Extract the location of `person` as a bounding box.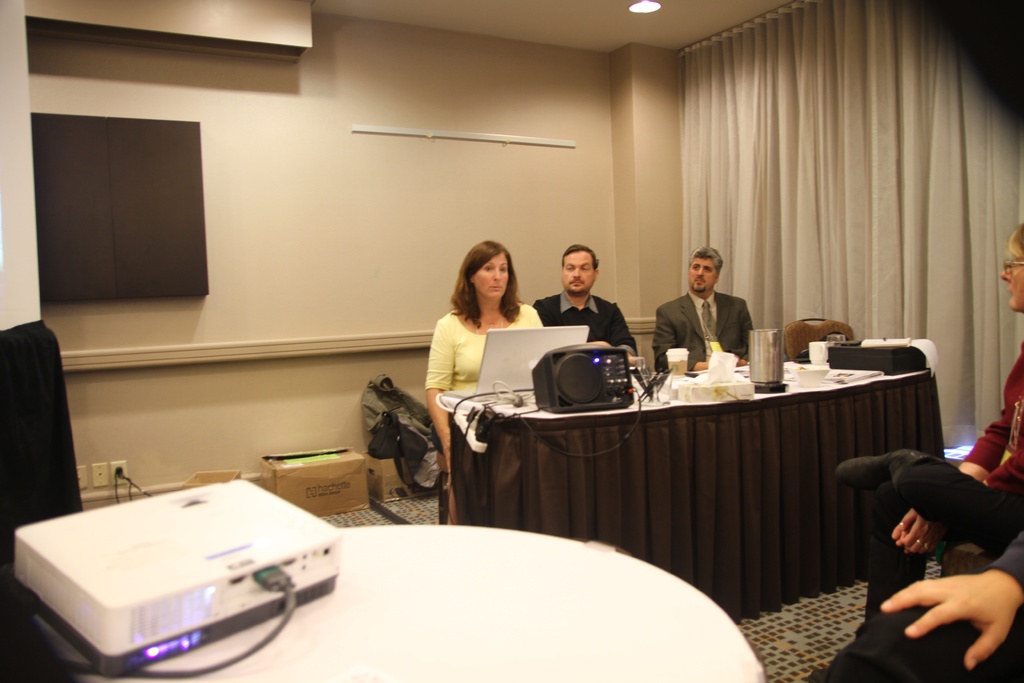
[831,220,1023,638].
